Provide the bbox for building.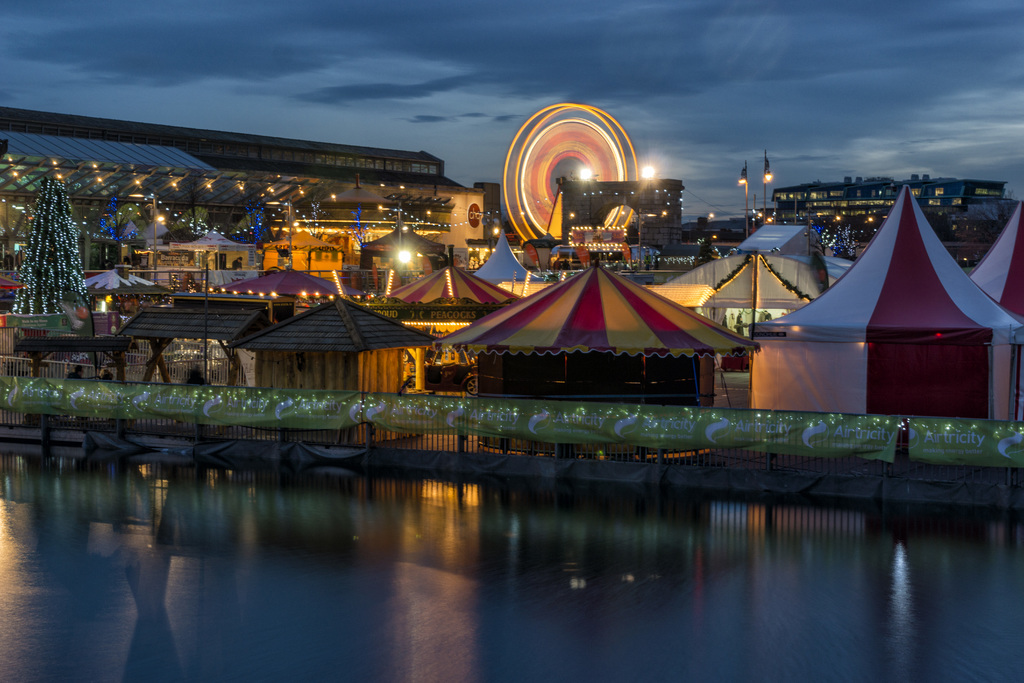
(x1=770, y1=176, x2=1020, y2=261).
